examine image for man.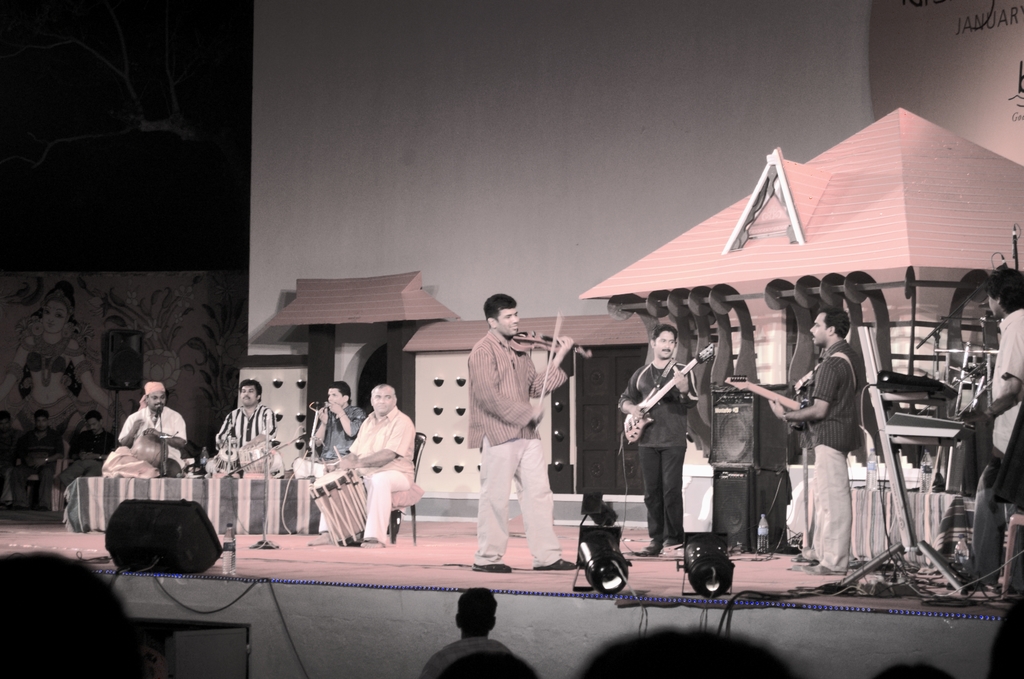
Examination result: <bbox>207, 381, 285, 471</bbox>.
